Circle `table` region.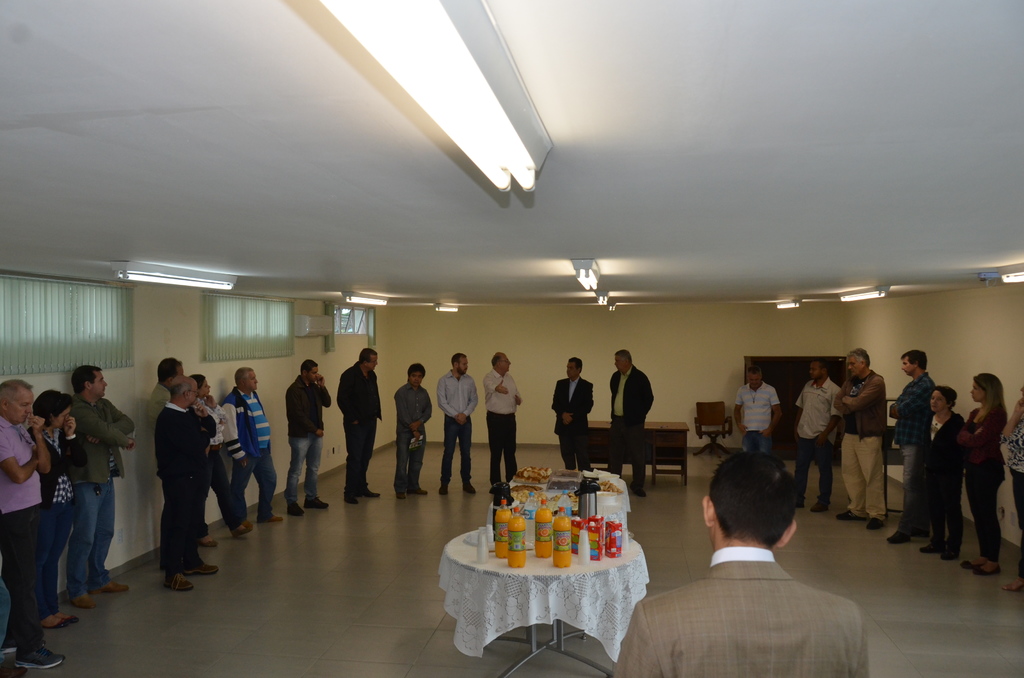
Region: left=508, top=464, right=629, bottom=524.
